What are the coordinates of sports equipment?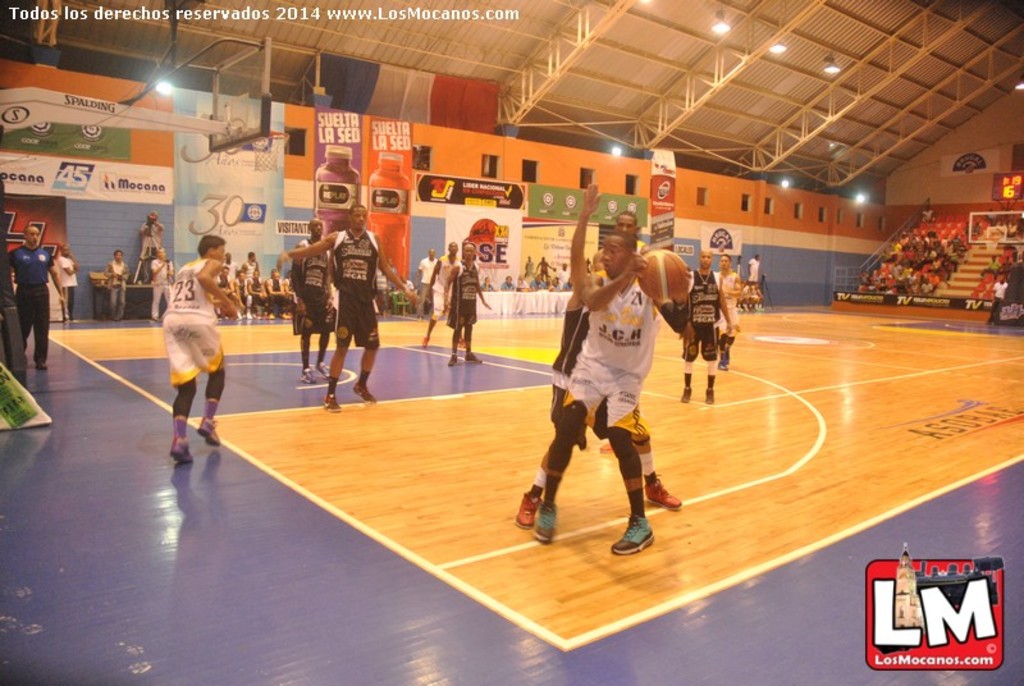
(x1=609, y1=514, x2=654, y2=553).
